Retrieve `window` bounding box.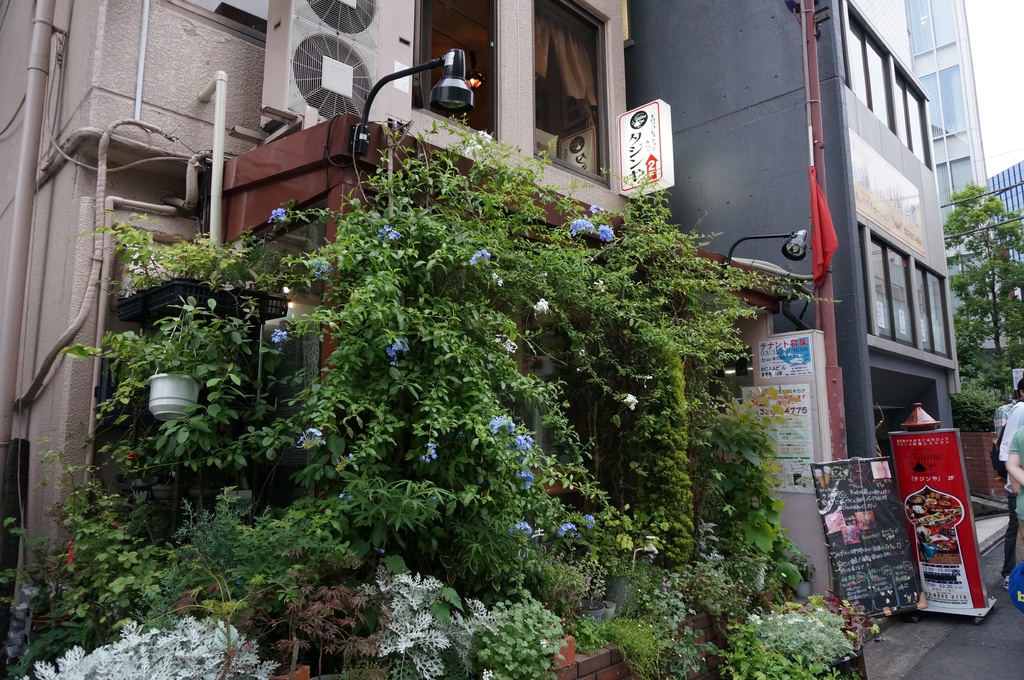
Bounding box: left=901, top=83, right=929, bottom=166.
